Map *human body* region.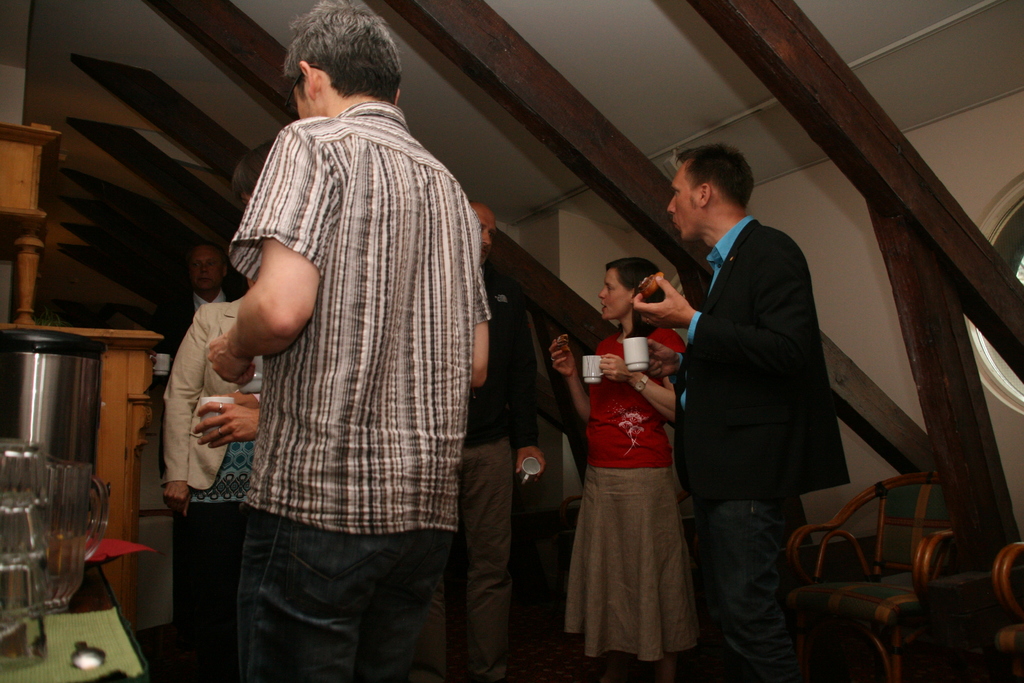
Mapped to l=634, t=133, r=851, b=682.
